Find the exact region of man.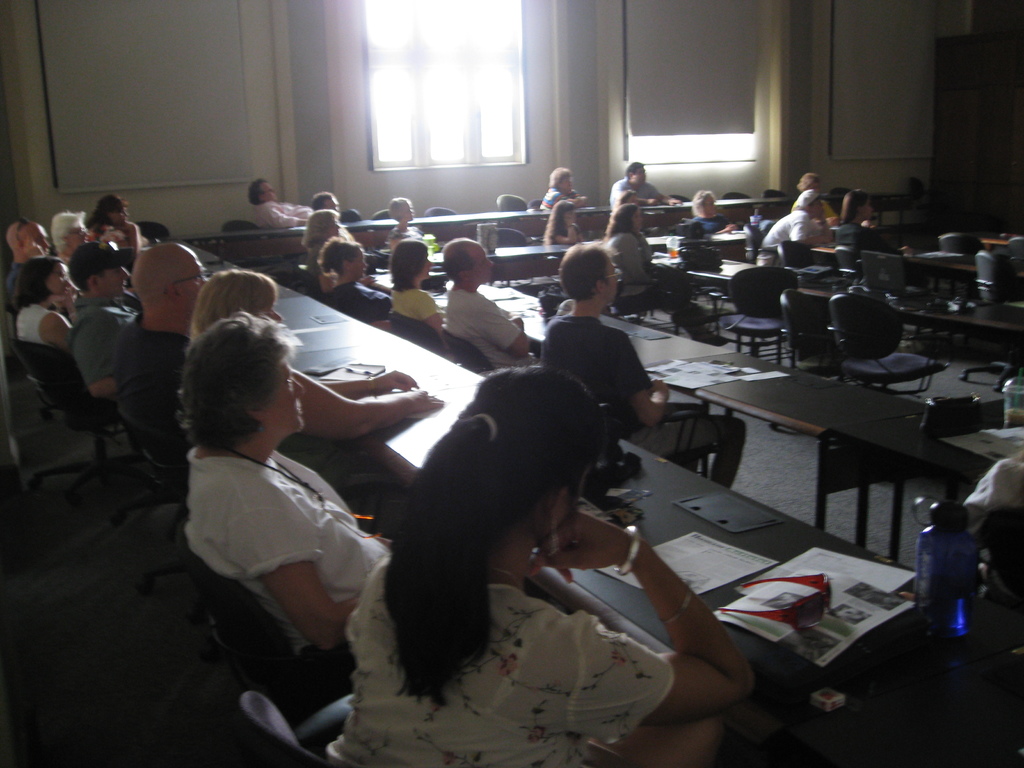
Exact region: rect(445, 232, 542, 371).
